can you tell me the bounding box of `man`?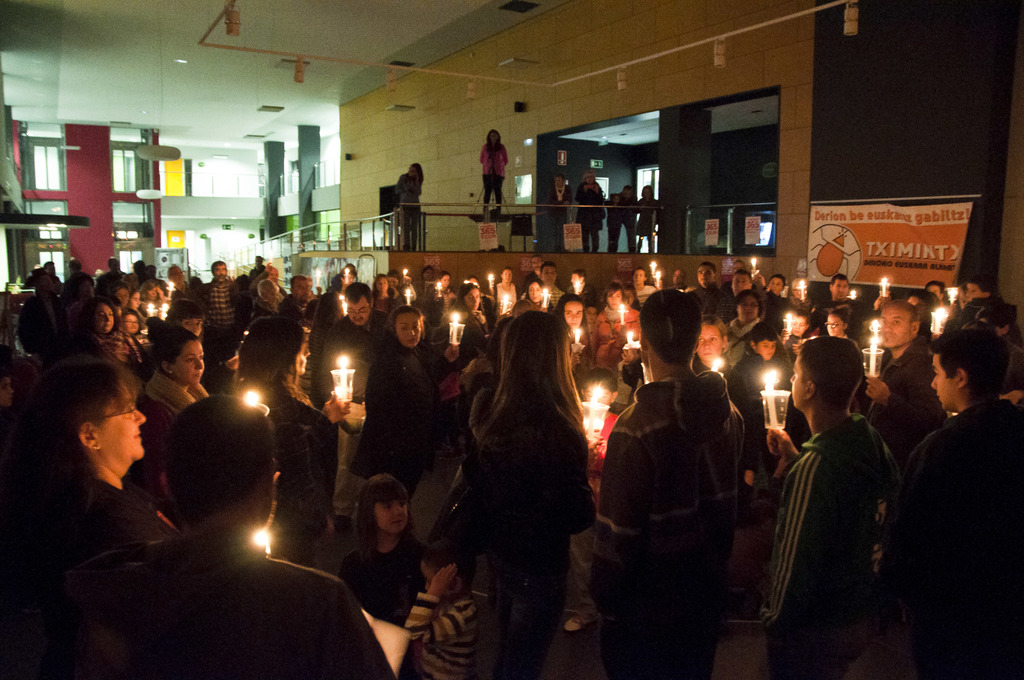
rect(200, 261, 244, 384).
